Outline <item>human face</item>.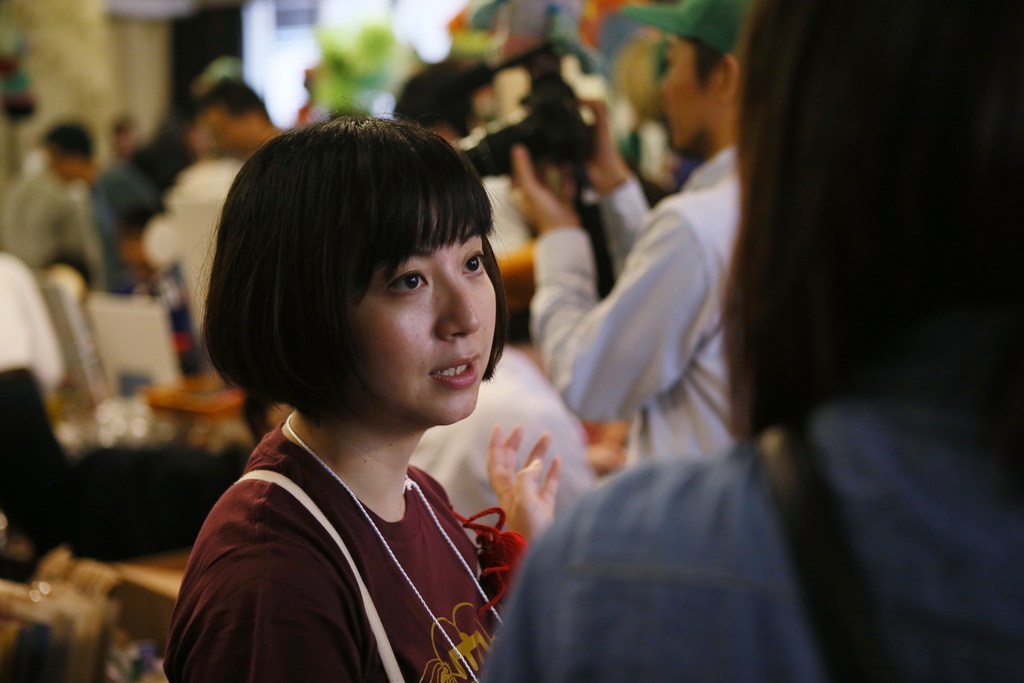
Outline: locate(308, 206, 495, 434).
